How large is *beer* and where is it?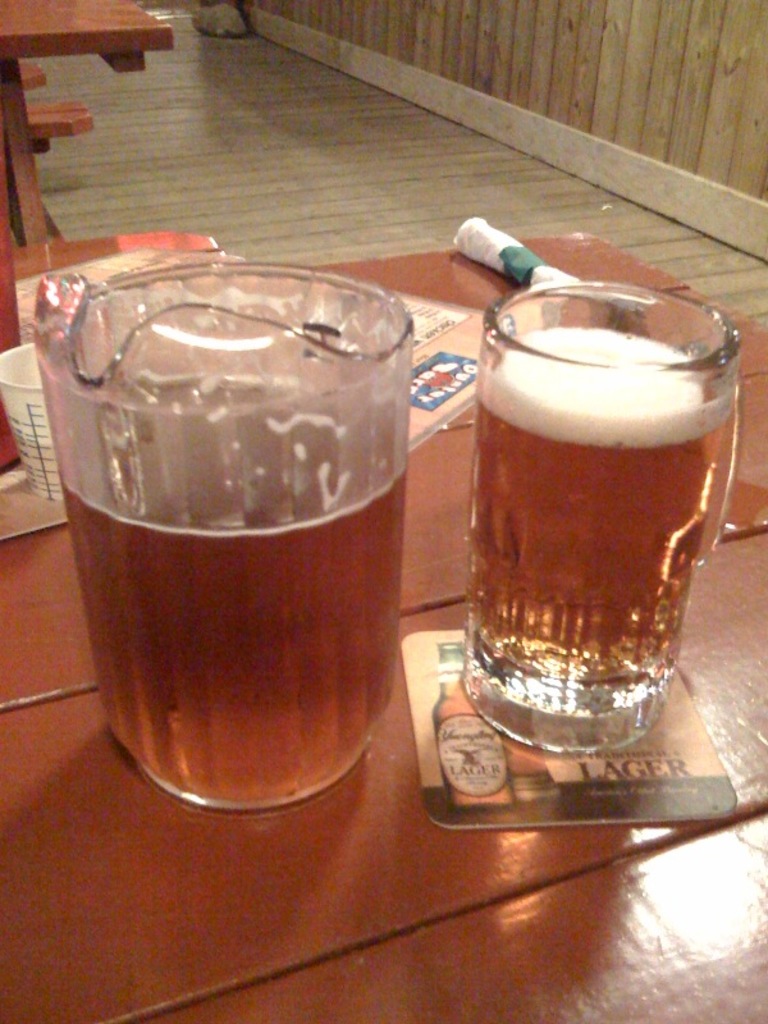
Bounding box: [left=480, top=325, right=726, bottom=695].
